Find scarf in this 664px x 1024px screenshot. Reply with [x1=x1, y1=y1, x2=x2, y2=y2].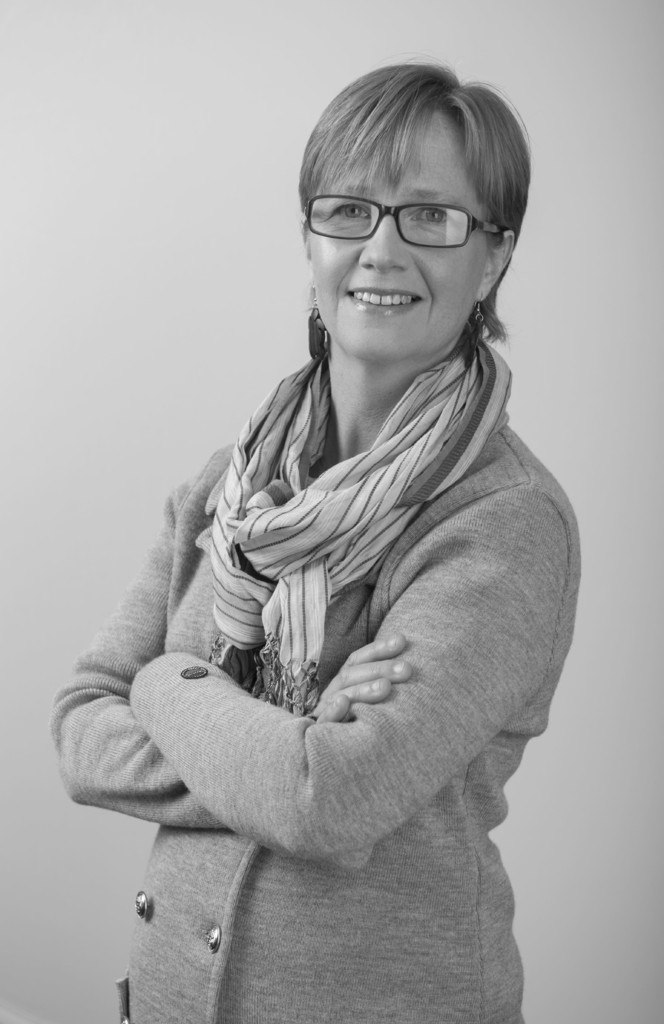
[x1=196, y1=330, x2=513, y2=711].
